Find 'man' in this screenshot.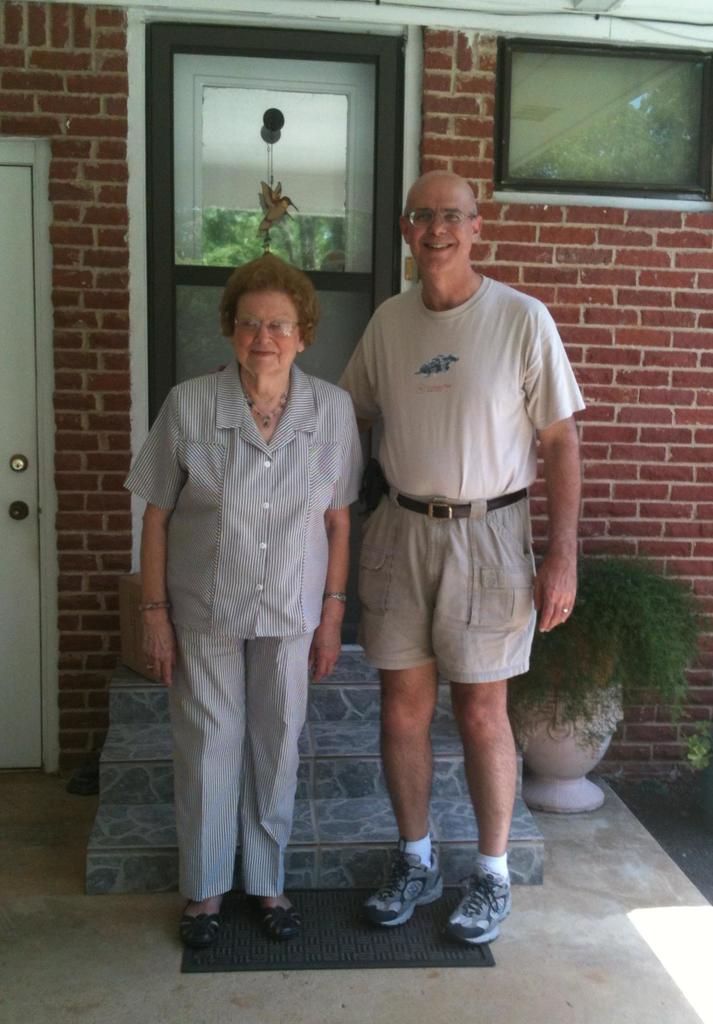
The bounding box for 'man' is bbox(112, 356, 369, 892).
